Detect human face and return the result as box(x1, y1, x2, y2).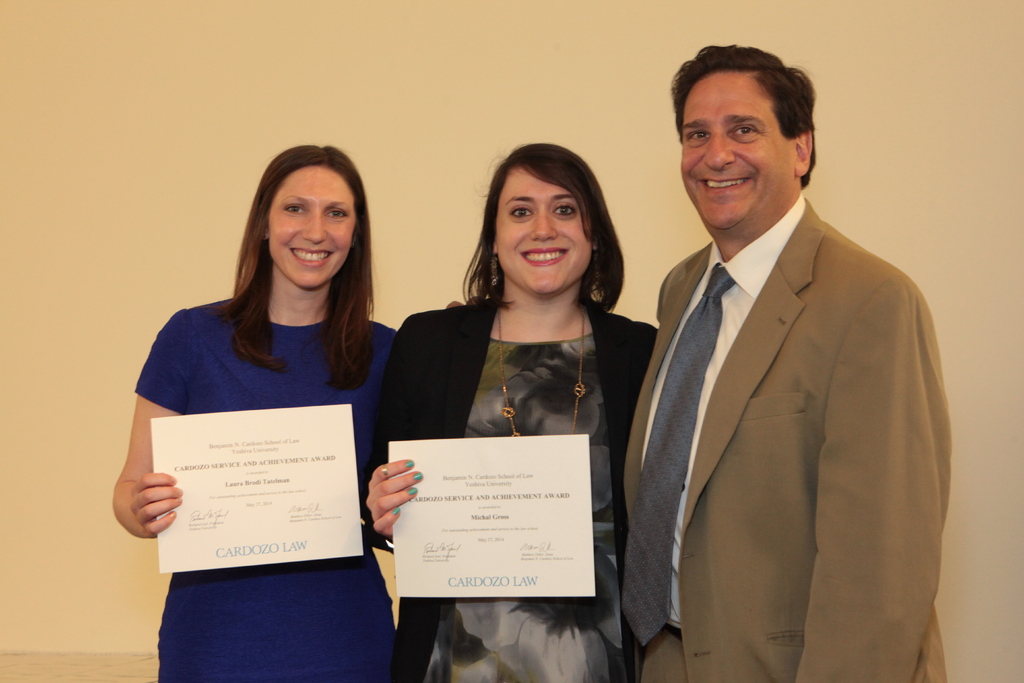
box(489, 162, 595, 293).
